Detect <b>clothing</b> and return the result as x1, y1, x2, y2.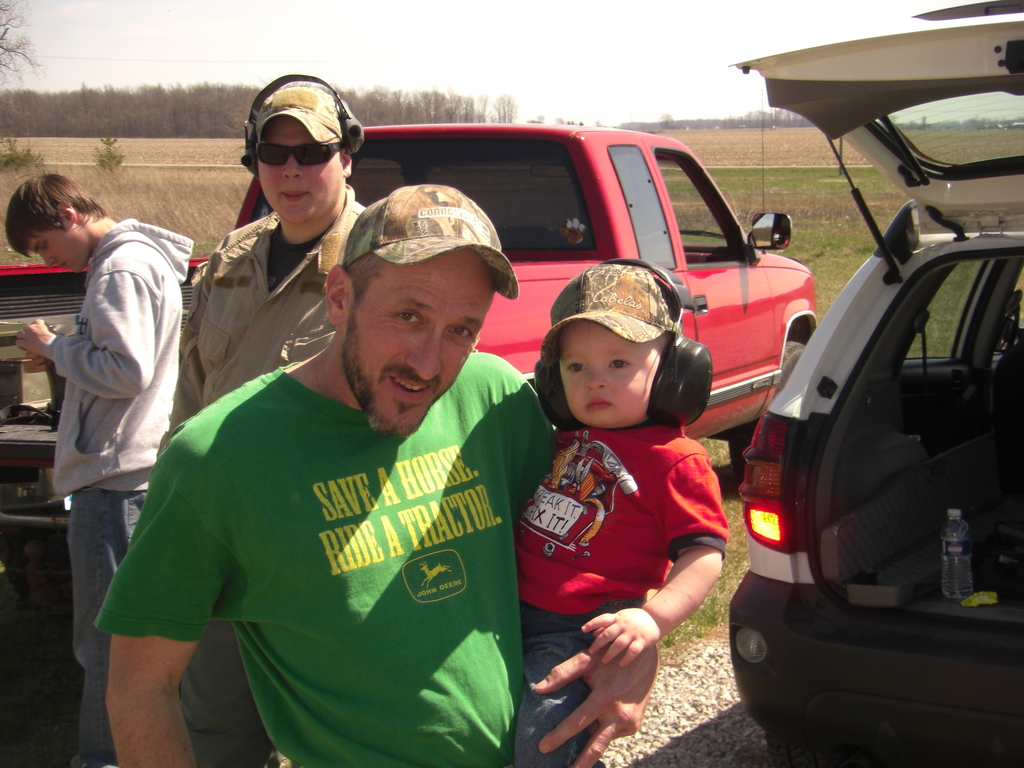
157, 200, 371, 449.
